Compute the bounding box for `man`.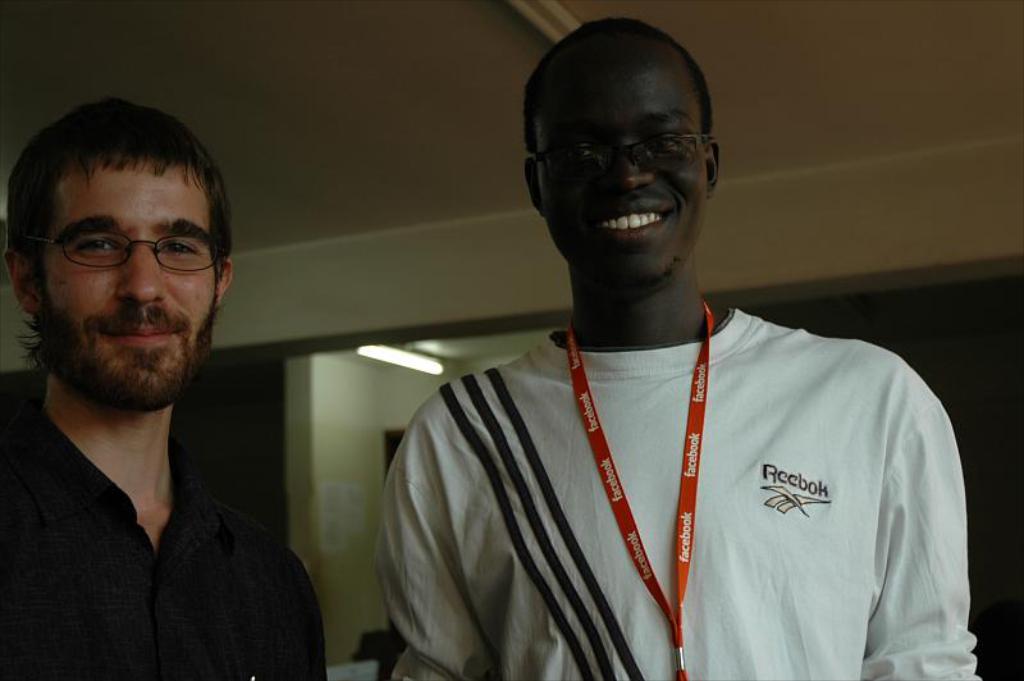
bbox(371, 15, 982, 680).
